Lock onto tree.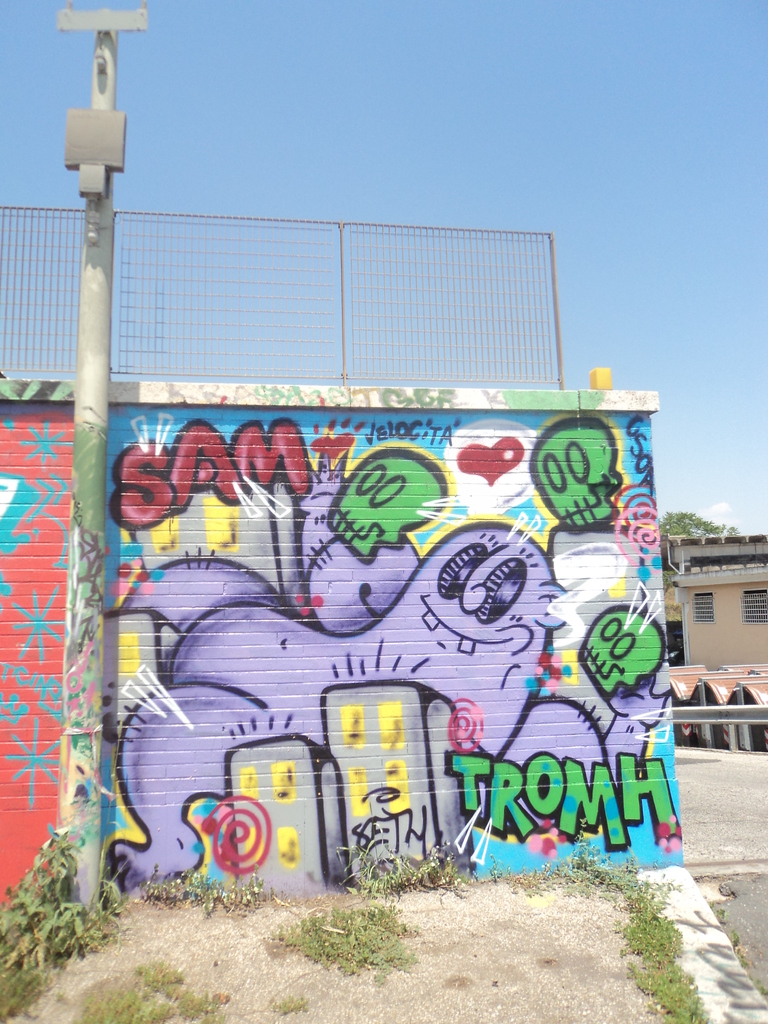
Locked: select_region(656, 512, 739, 536).
